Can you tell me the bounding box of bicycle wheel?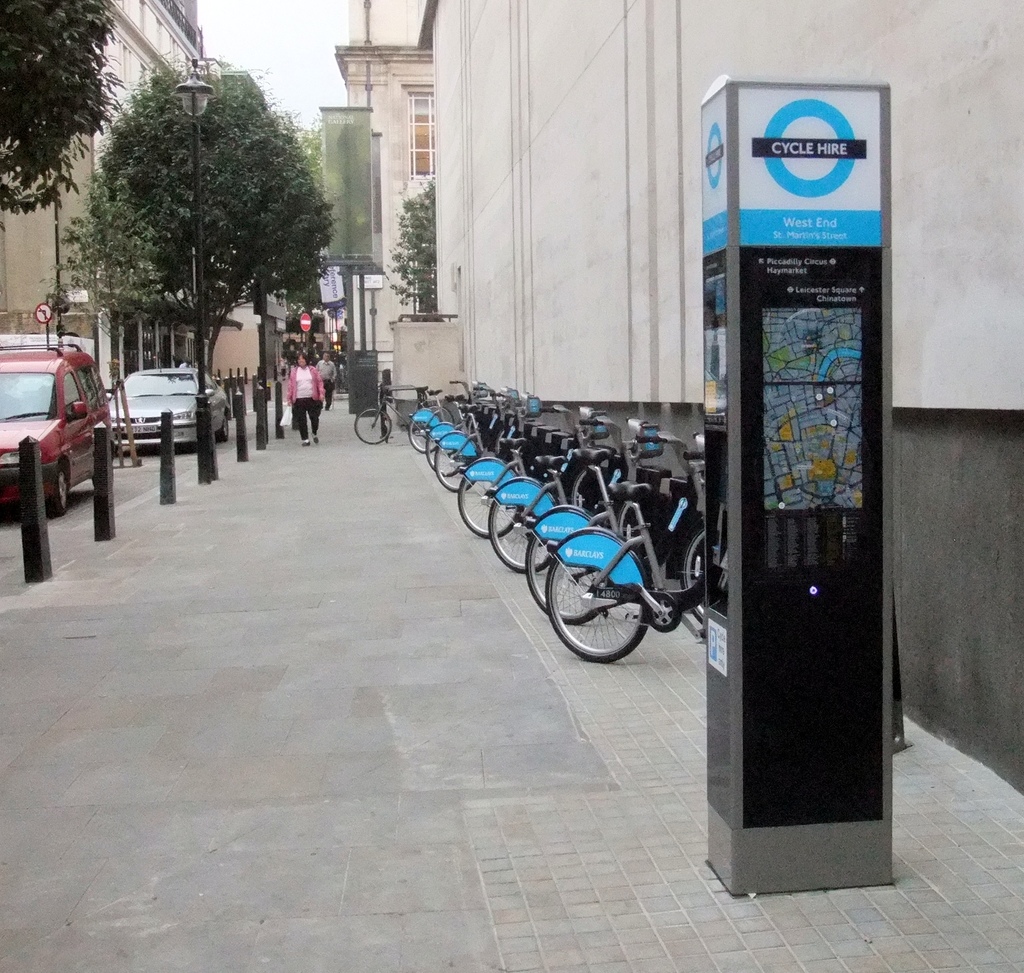
l=550, t=543, r=671, b=665.
